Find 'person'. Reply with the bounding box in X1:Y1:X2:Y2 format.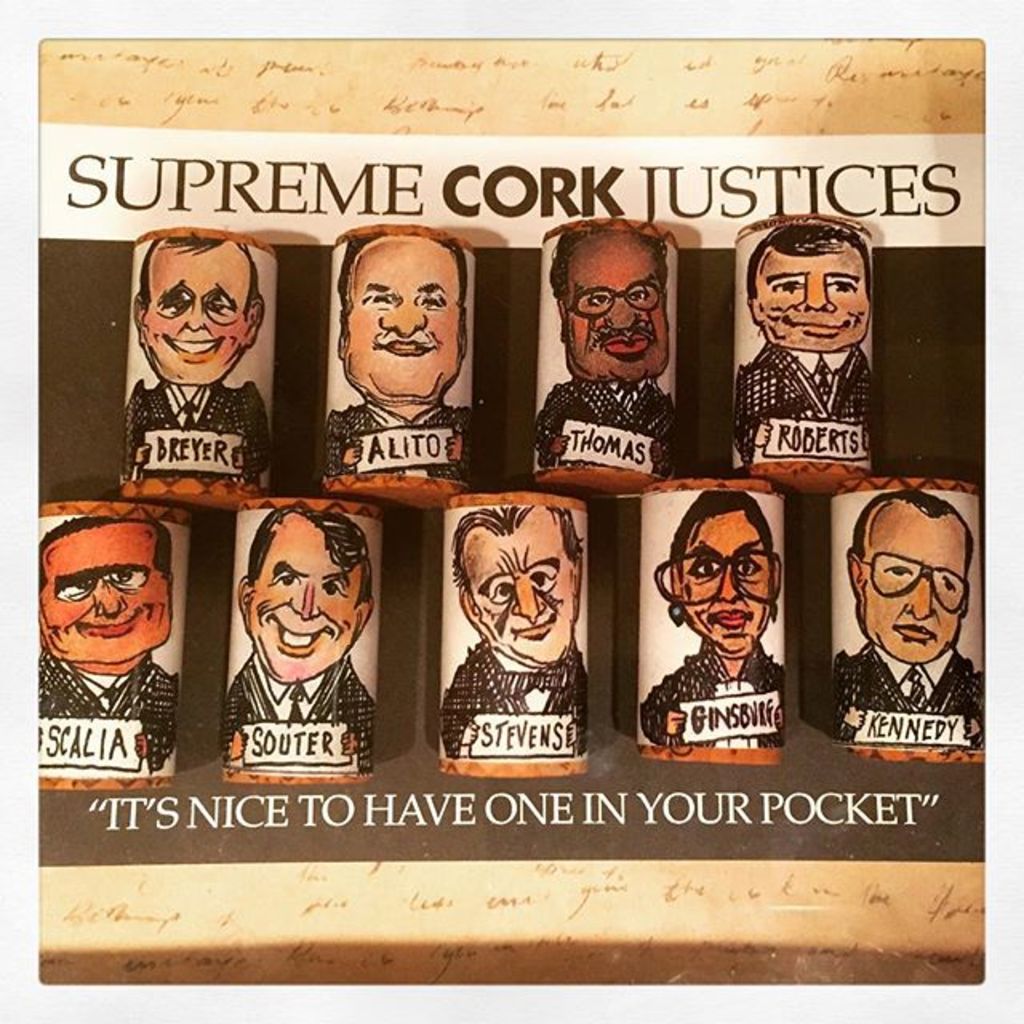
440:504:589:760.
